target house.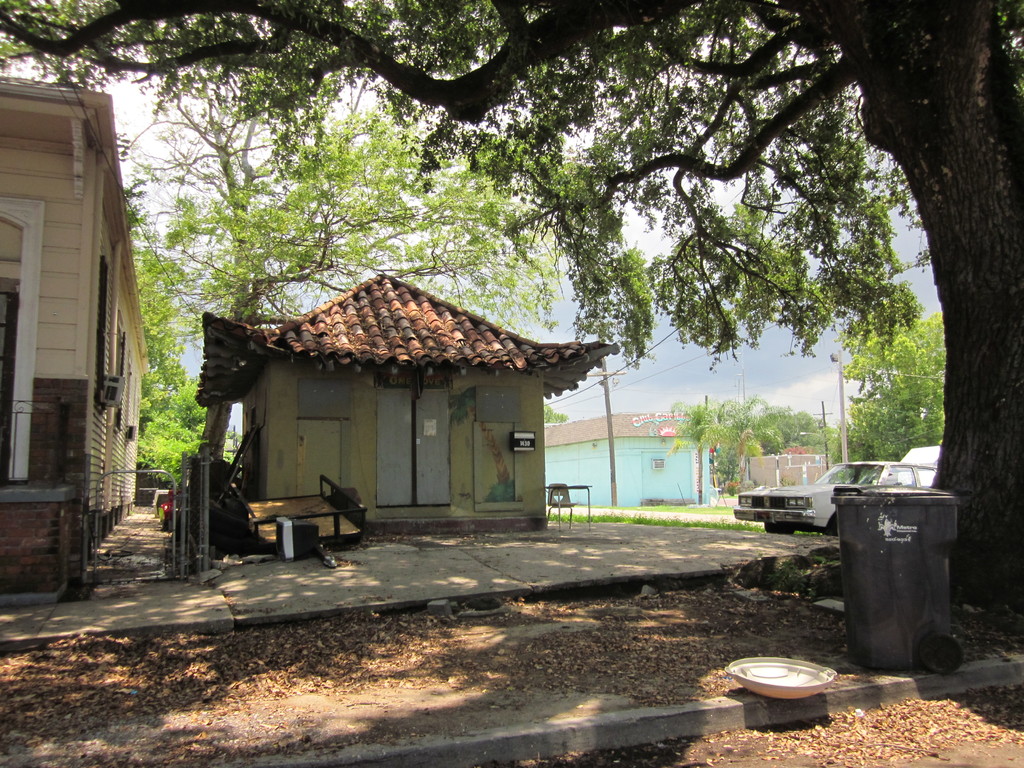
Target region: BBox(746, 457, 844, 487).
